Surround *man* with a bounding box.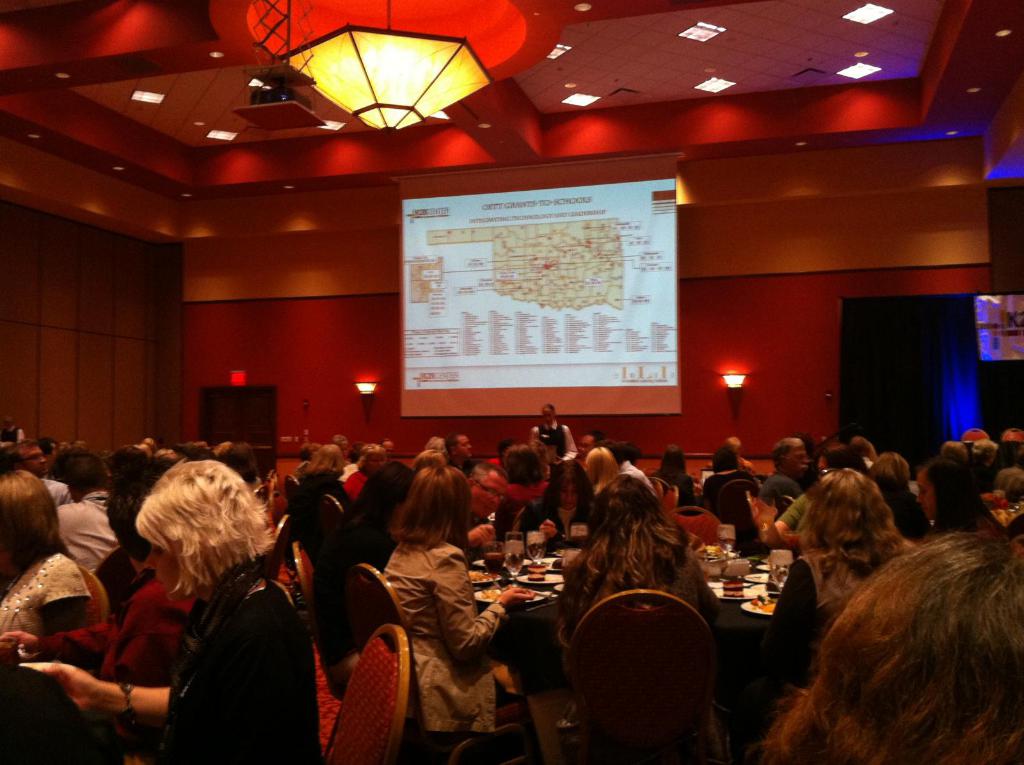
[762, 442, 809, 505].
